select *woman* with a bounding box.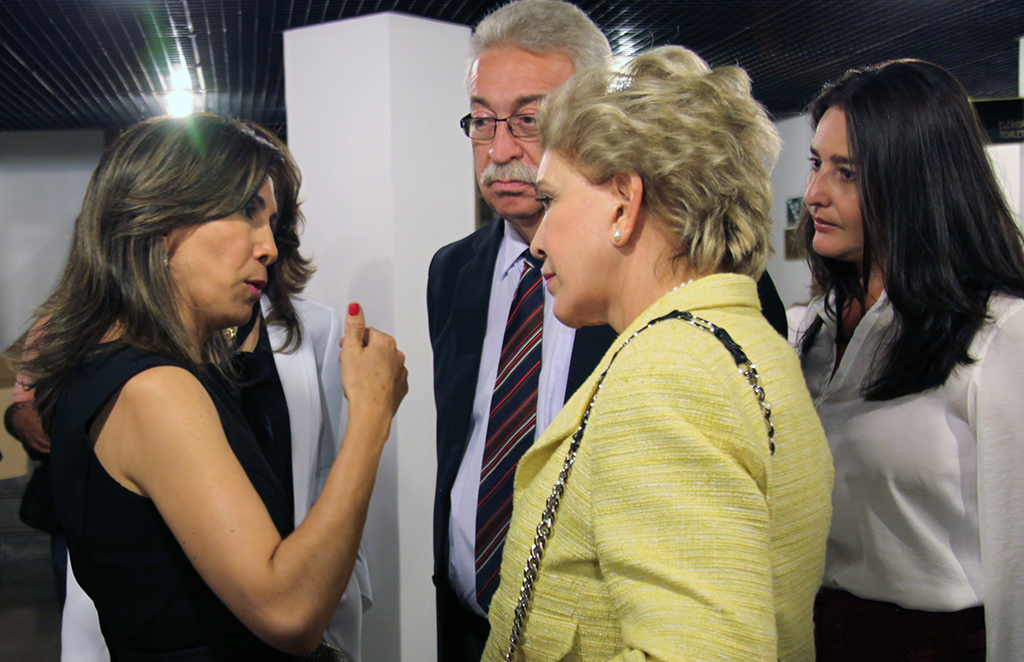
bbox=[476, 34, 837, 661].
